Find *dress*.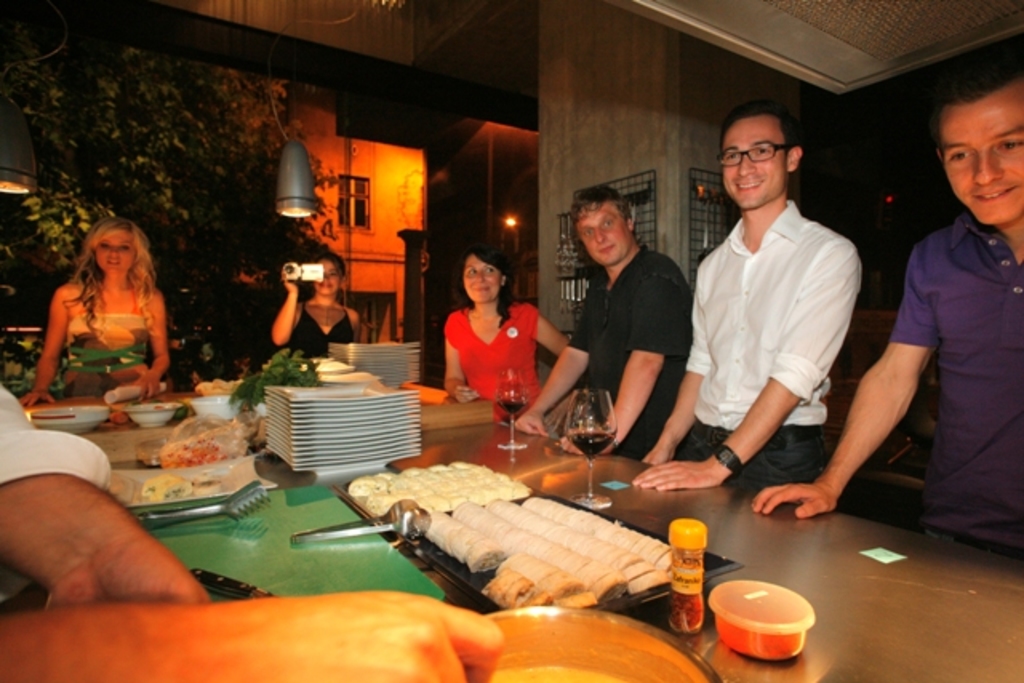
x1=286 y1=304 x2=352 y2=352.
